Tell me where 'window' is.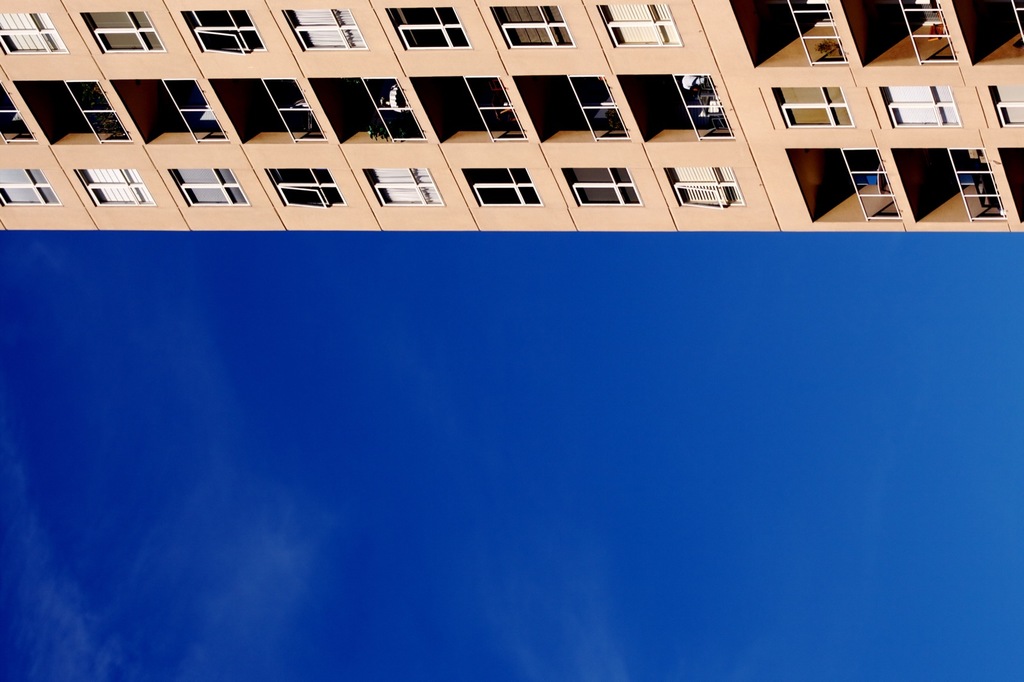
'window' is at select_region(356, 164, 444, 205).
